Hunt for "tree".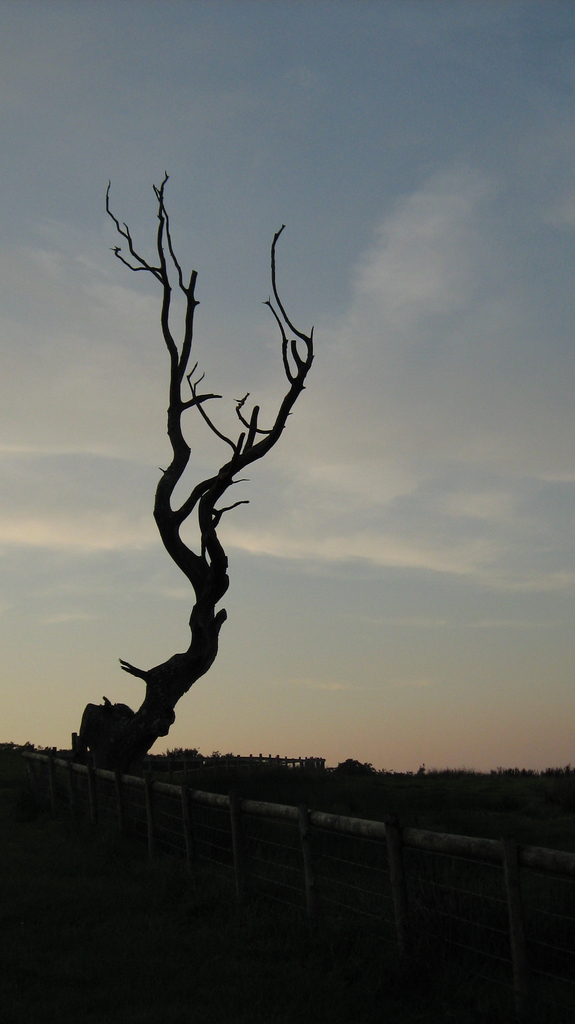
Hunted down at {"x1": 51, "y1": 99, "x2": 363, "y2": 767}.
